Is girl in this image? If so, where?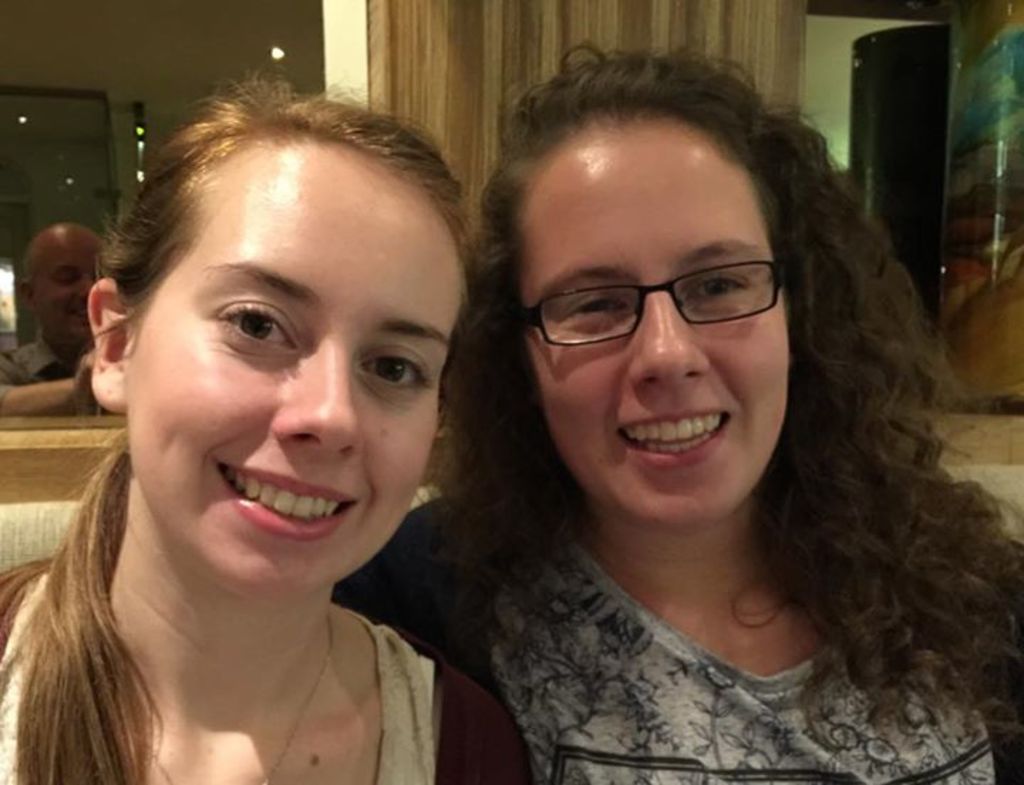
Yes, at region(0, 67, 481, 784).
